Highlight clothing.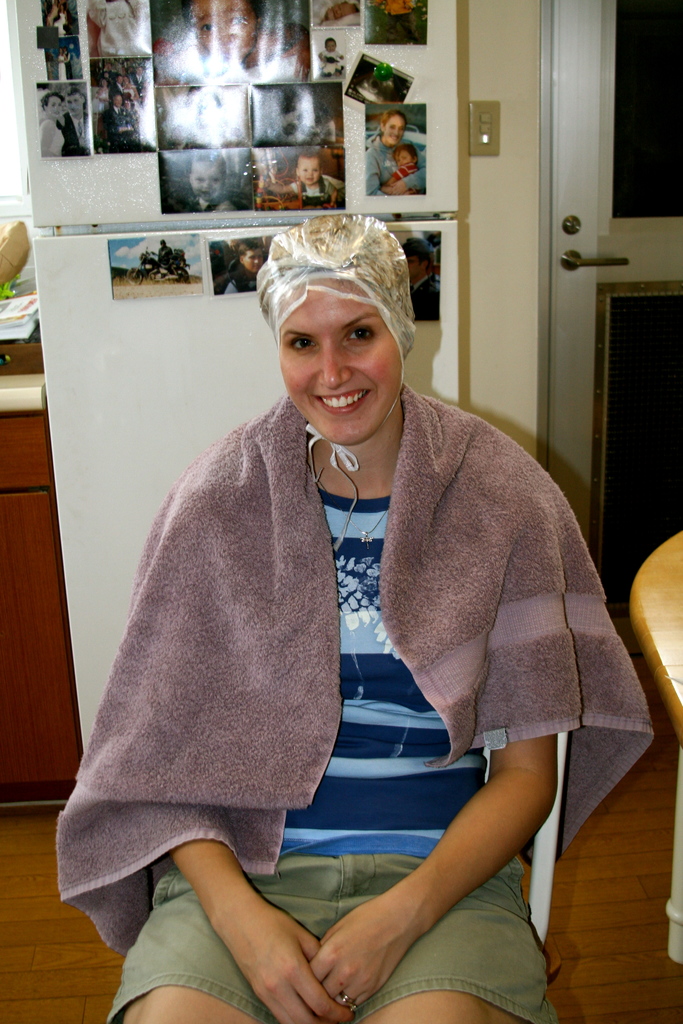
Highlighted region: 58 109 89 154.
